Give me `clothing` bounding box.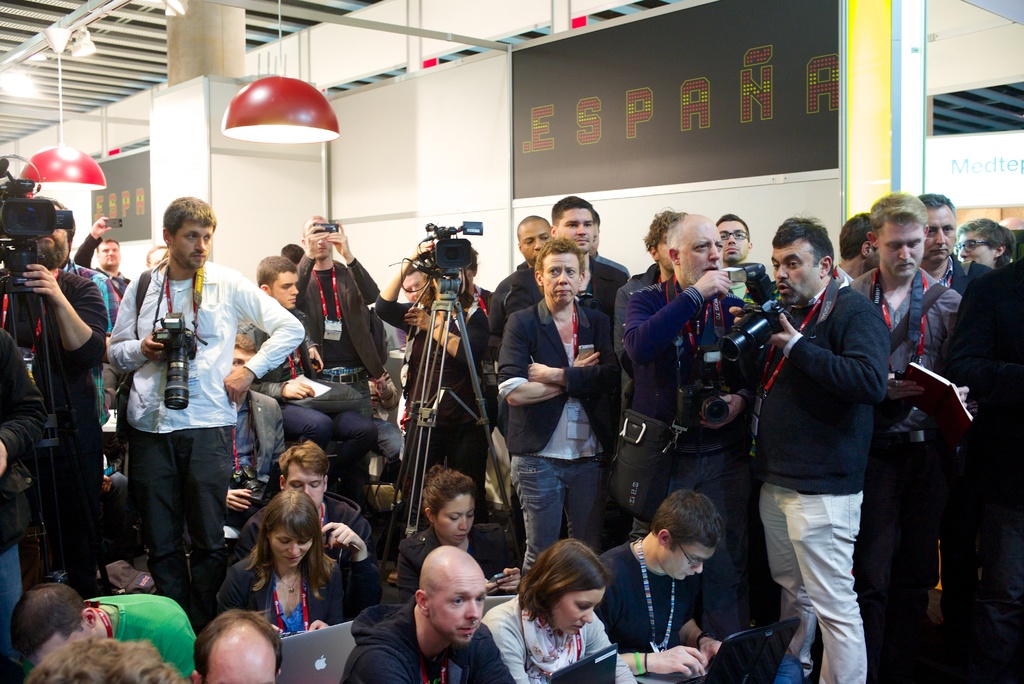
left=375, top=290, right=489, bottom=515.
